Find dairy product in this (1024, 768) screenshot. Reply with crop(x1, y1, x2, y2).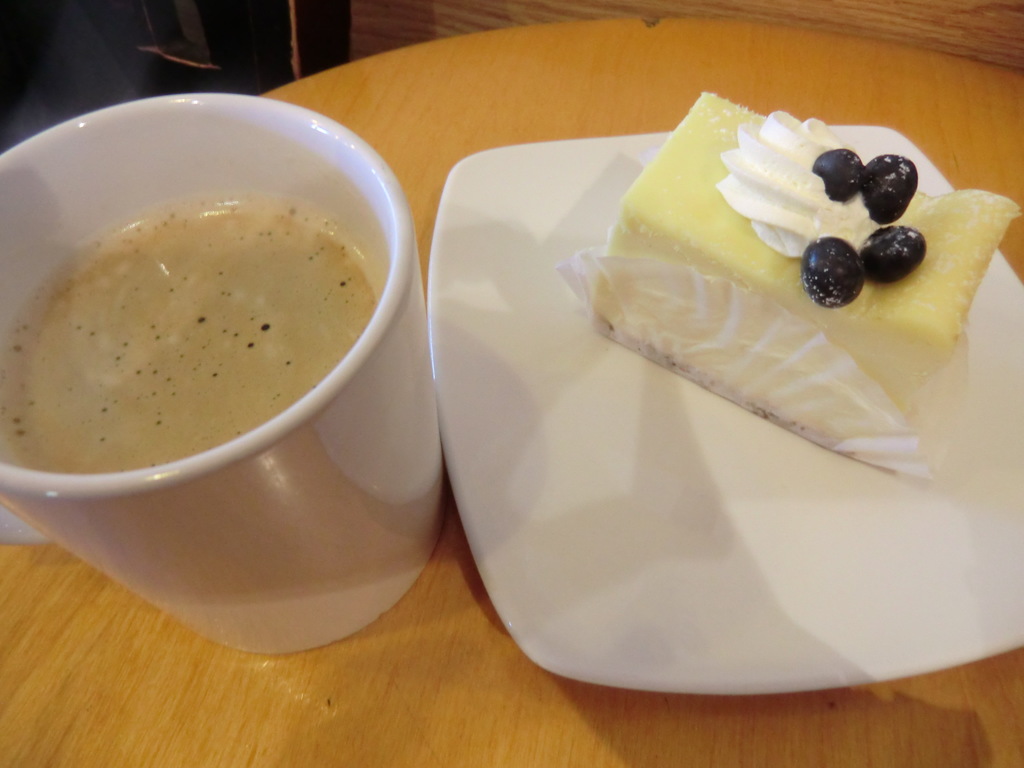
crop(0, 204, 370, 465).
